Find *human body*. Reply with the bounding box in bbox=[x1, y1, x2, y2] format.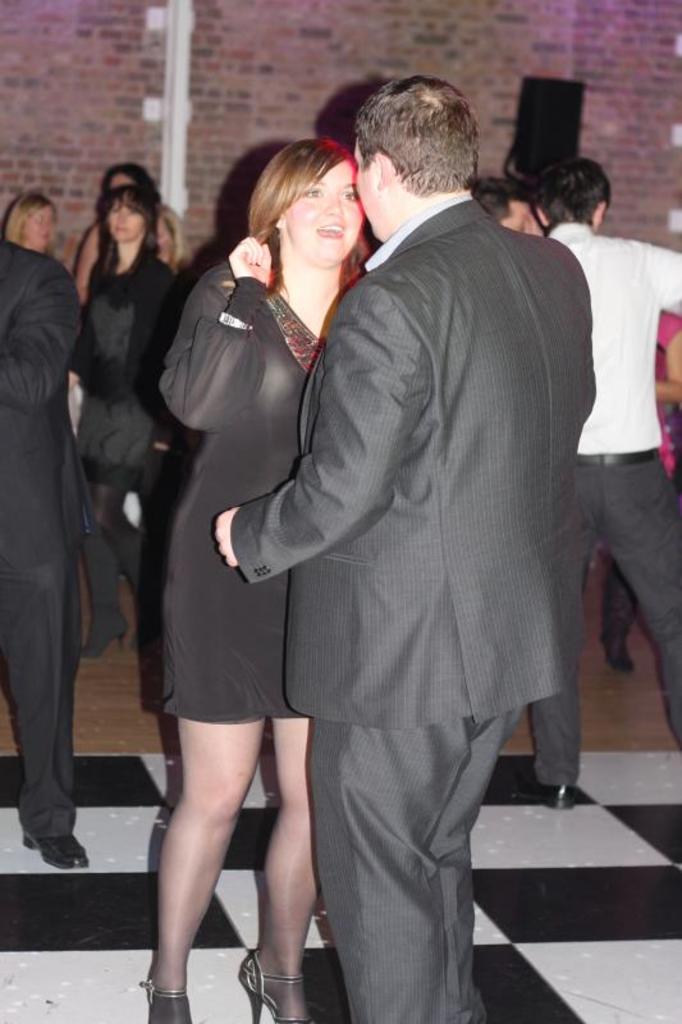
bbox=[232, 70, 592, 1023].
